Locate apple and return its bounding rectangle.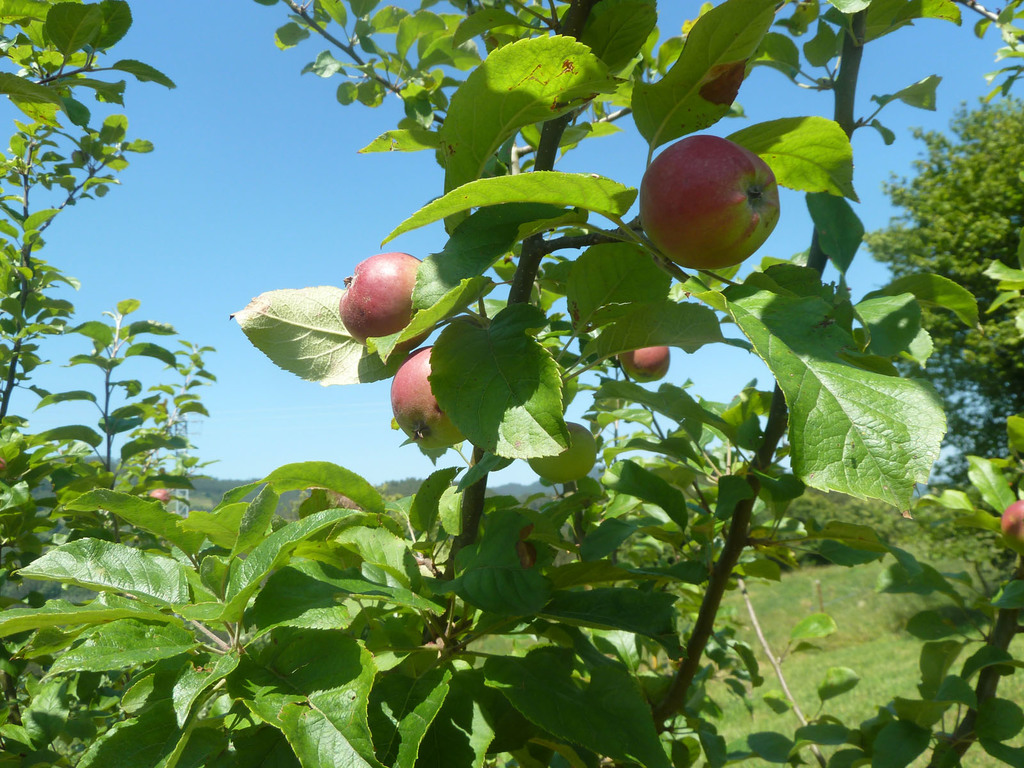
389,348,468,450.
